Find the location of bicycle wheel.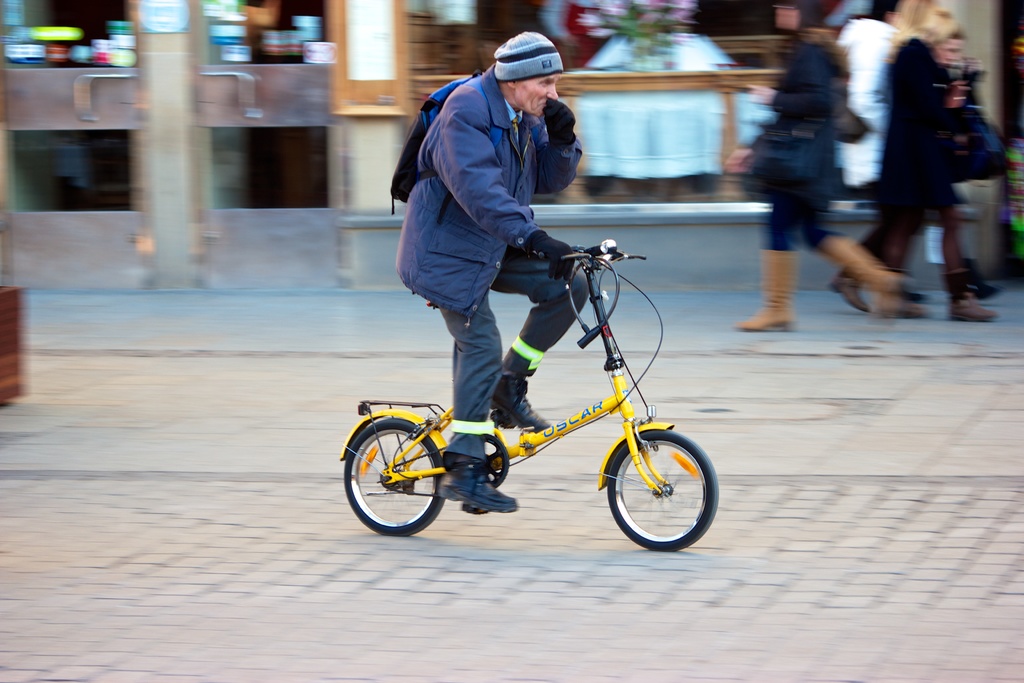
Location: 600, 426, 705, 550.
